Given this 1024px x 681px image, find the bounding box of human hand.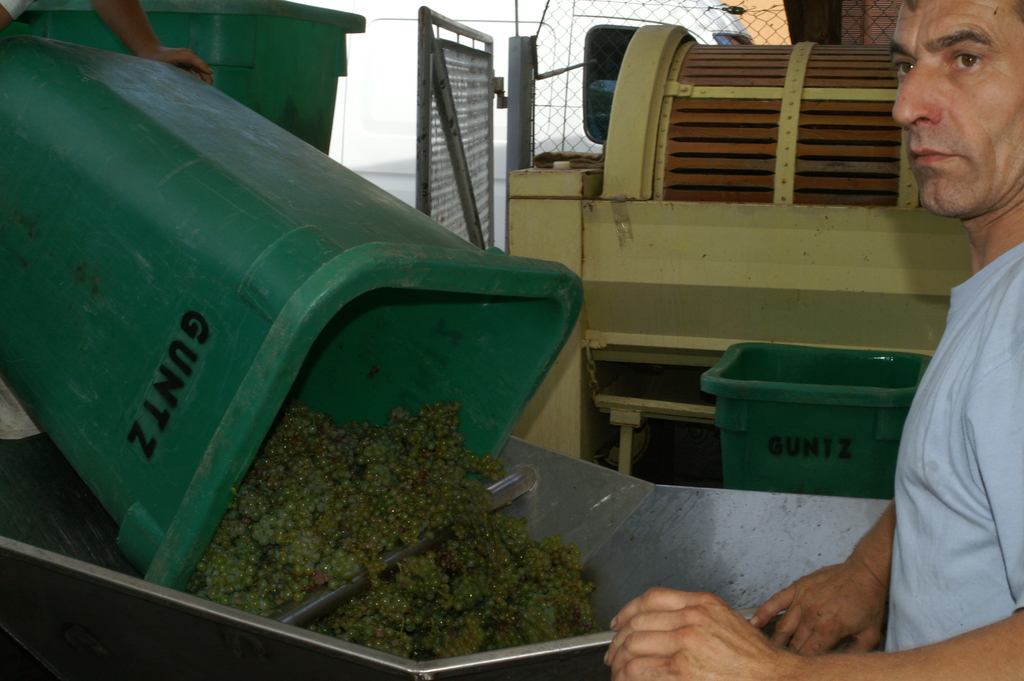
<bbox>623, 588, 805, 680</bbox>.
